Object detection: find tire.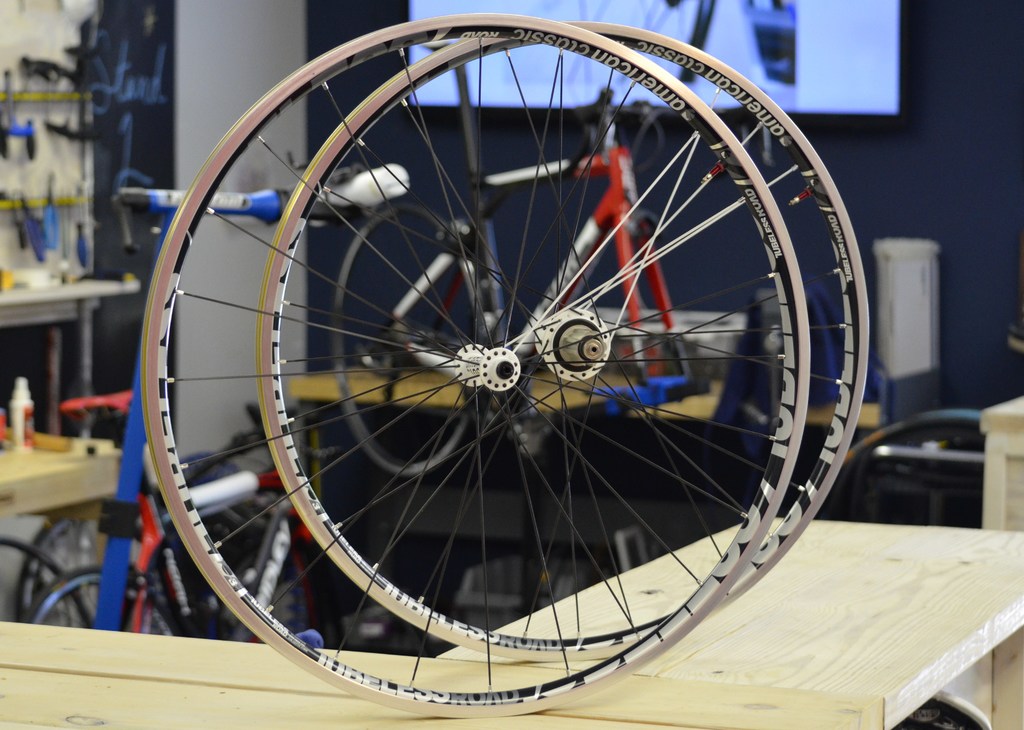
BBox(16, 516, 99, 634).
